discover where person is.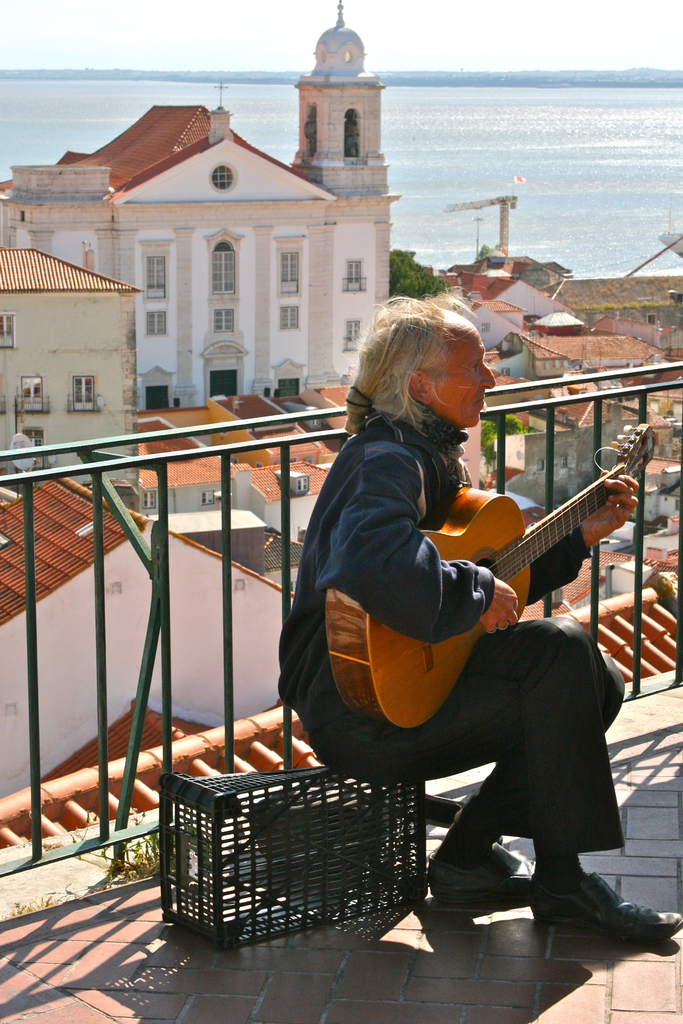
Discovered at 272, 289, 682, 948.
